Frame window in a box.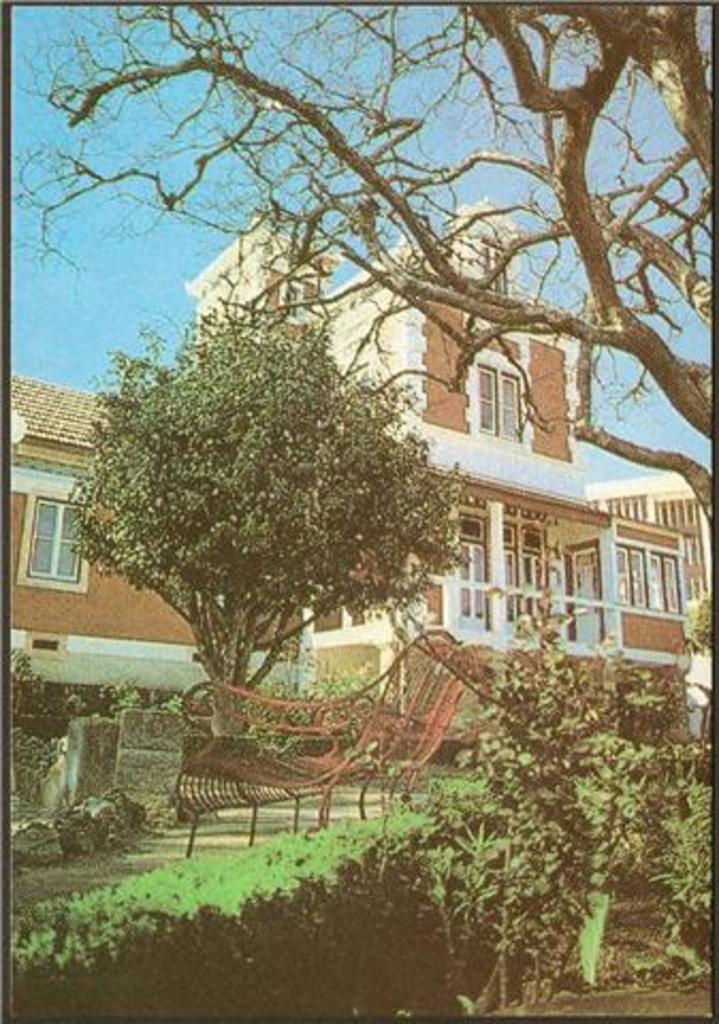
465:346:531:454.
